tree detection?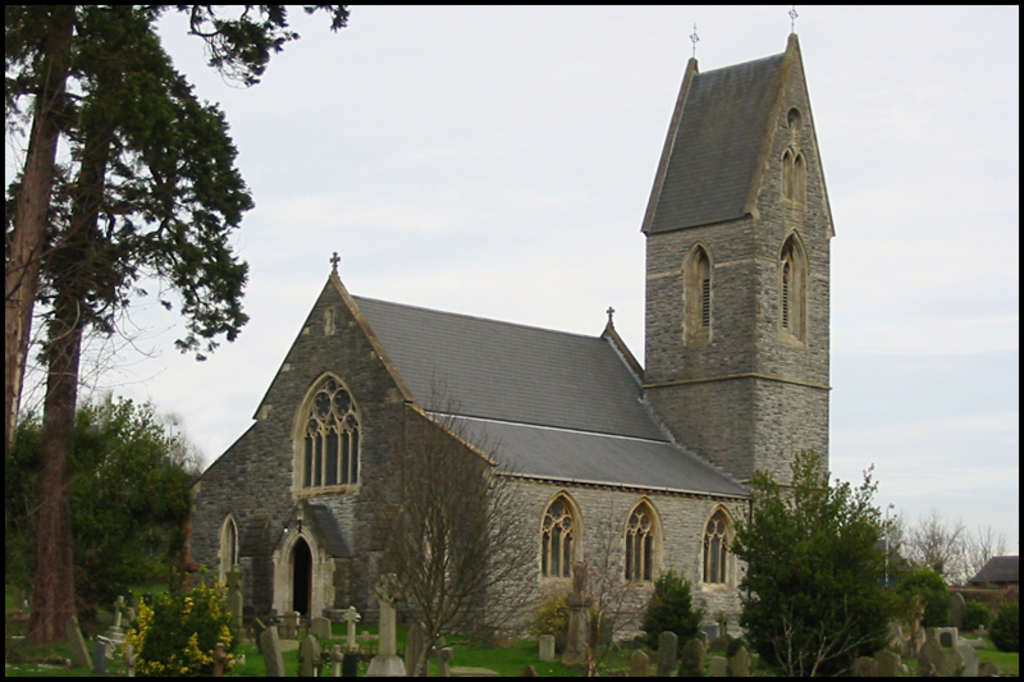
box(716, 447, 910, 673)
